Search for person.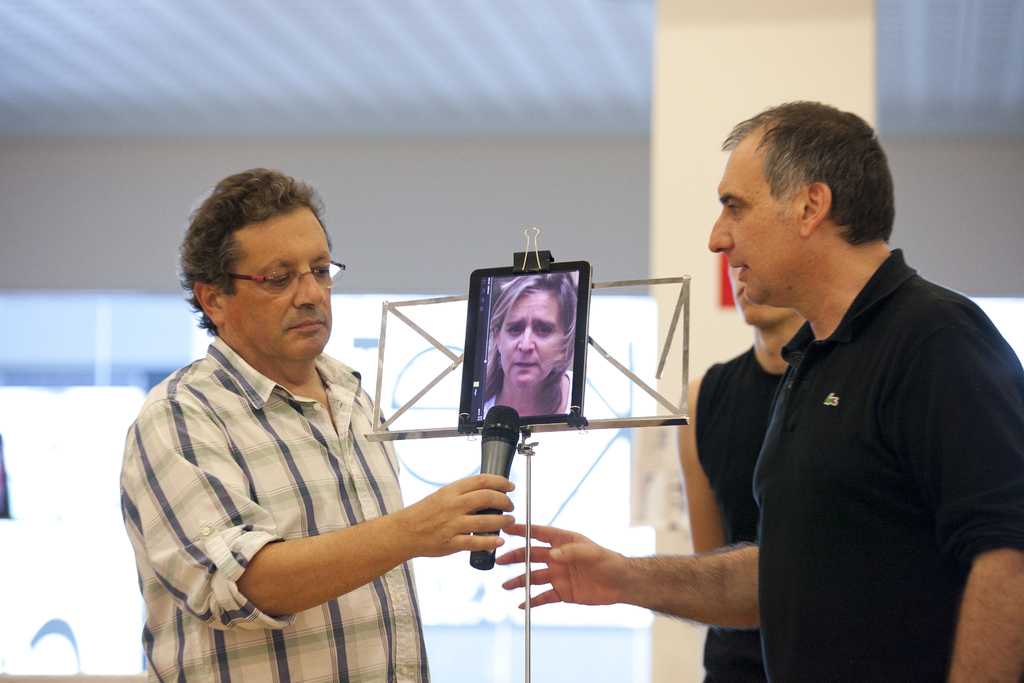
Found at (487,270,580,411).
